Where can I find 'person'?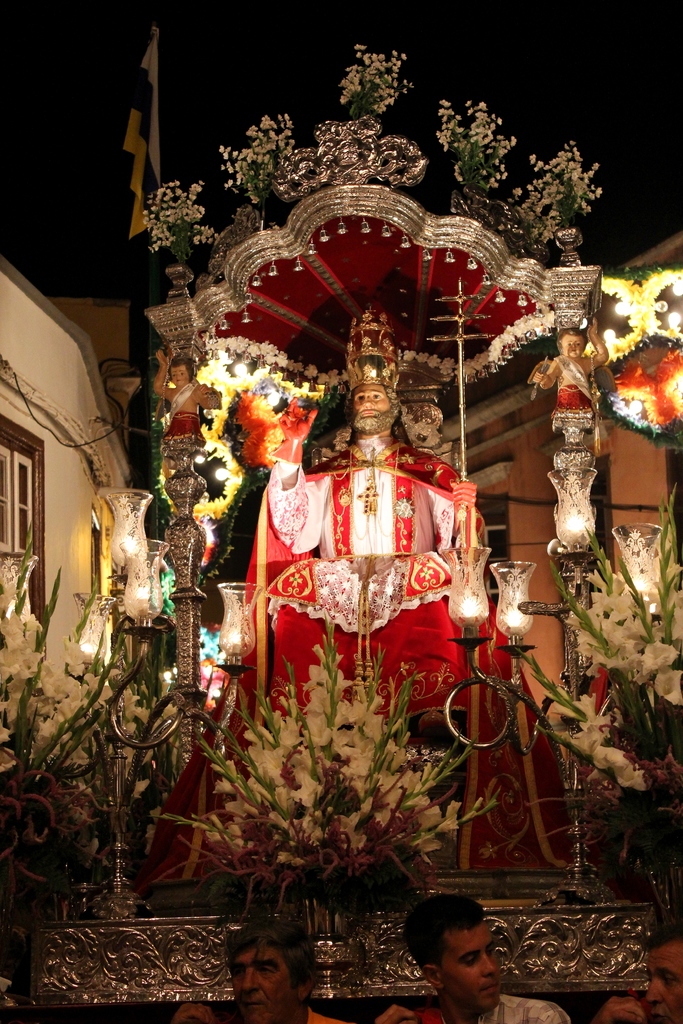
You can find it at <region>272, 369, 483, 771</region>.
